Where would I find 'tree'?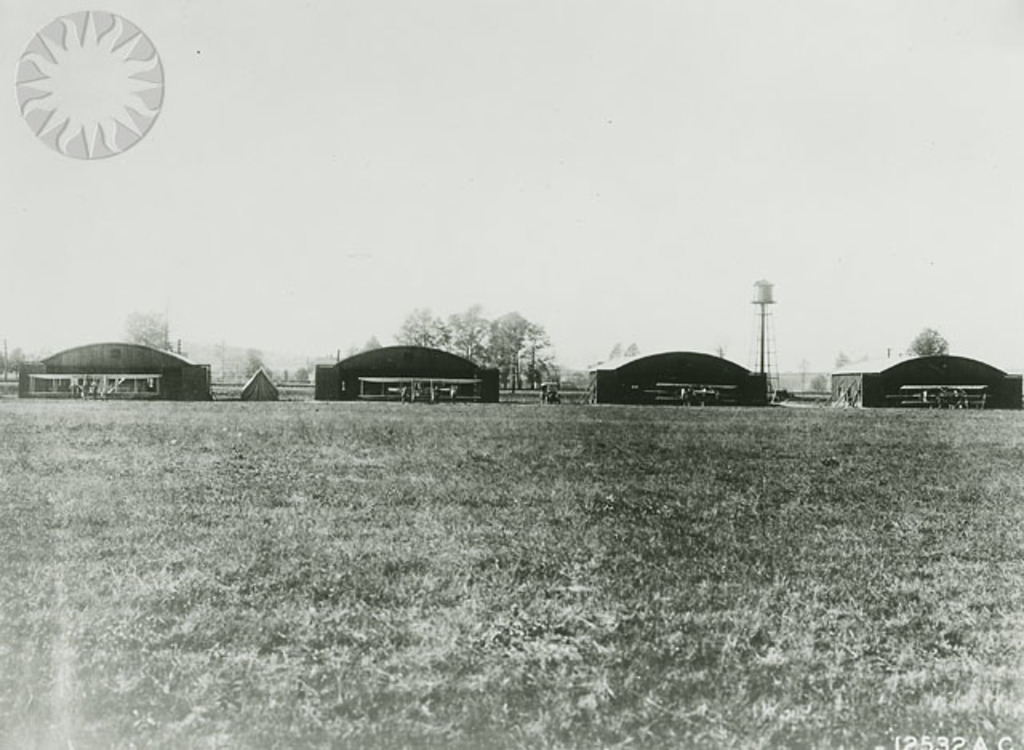
At BBox(909, 326, 950, 353).
